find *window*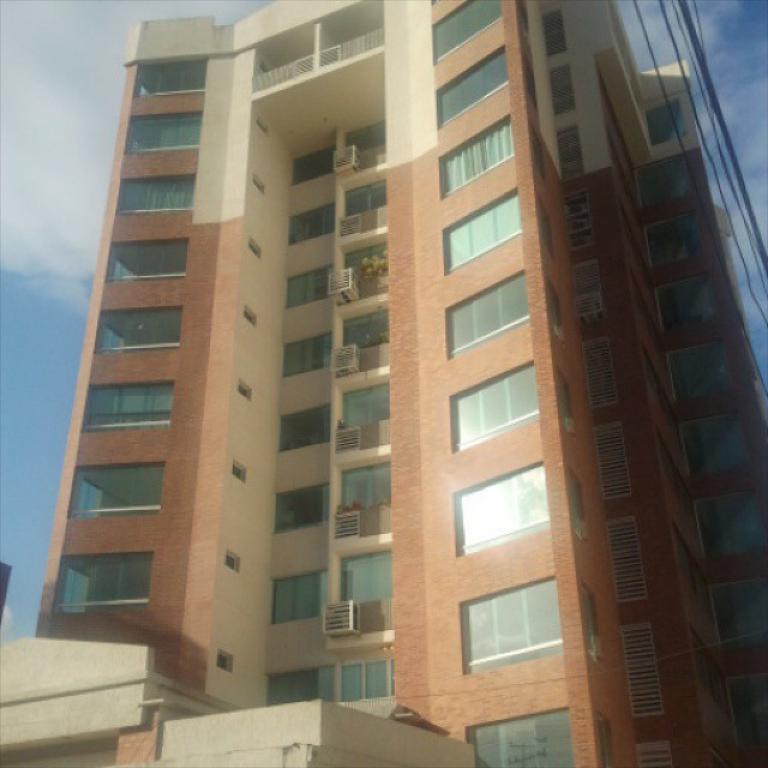
451/355/545/449
